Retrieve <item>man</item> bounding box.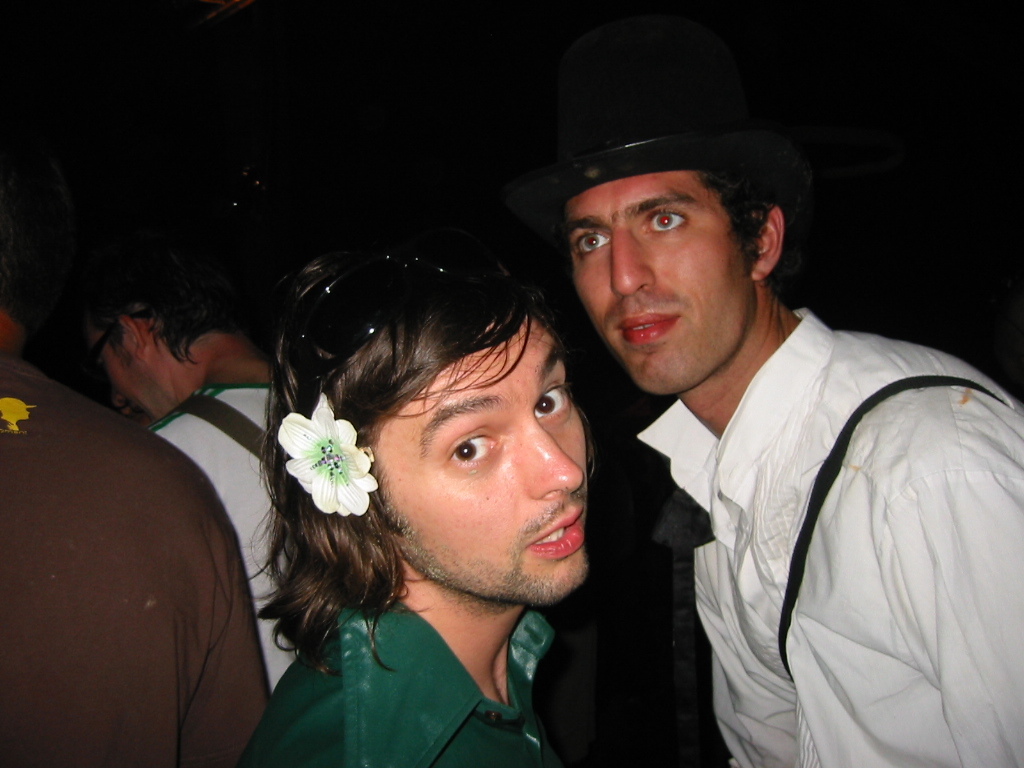
Bounding box: BBox(533, 71, 1022, 767).
